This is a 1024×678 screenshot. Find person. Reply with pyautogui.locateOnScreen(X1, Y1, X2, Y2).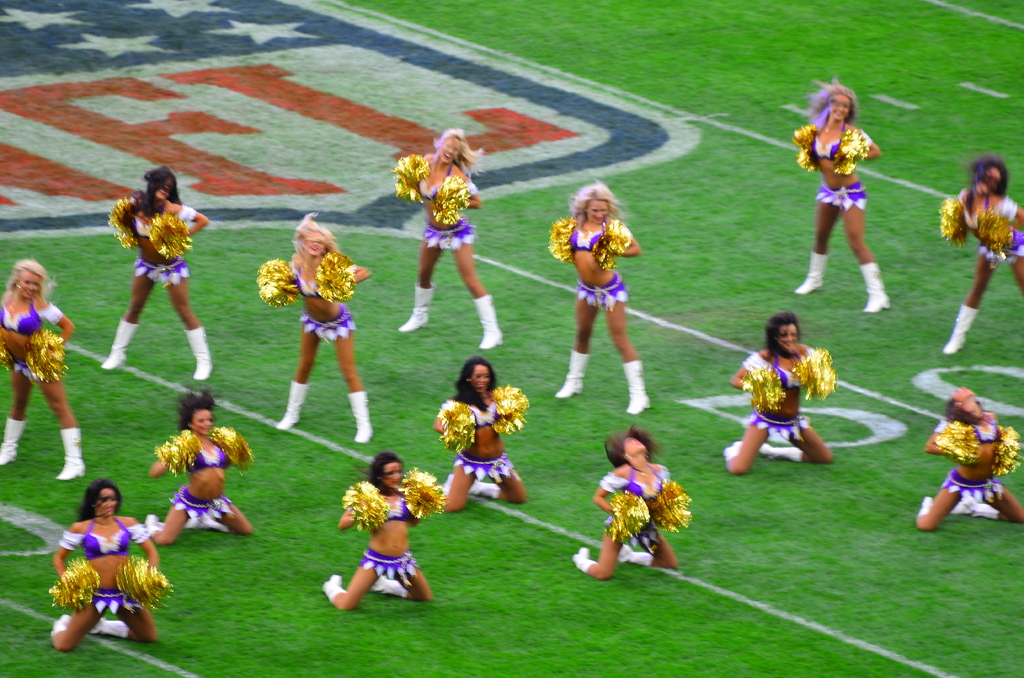
pyautogui.locateOnScreen(141, 390, 254, 547).
